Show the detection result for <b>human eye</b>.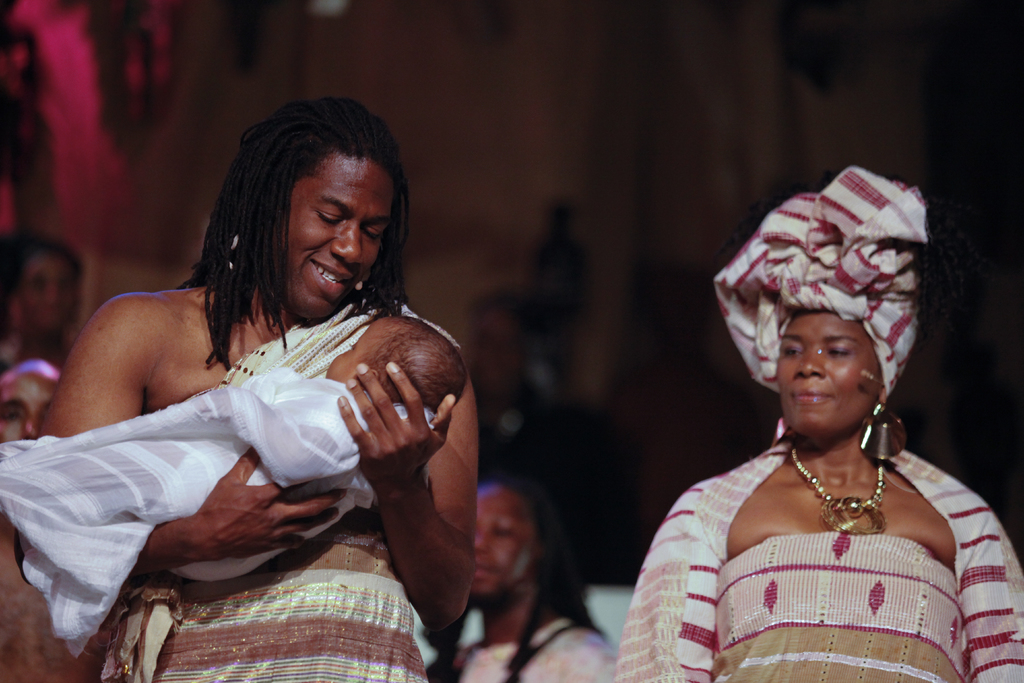
rect(350, 343, 358, 351).
